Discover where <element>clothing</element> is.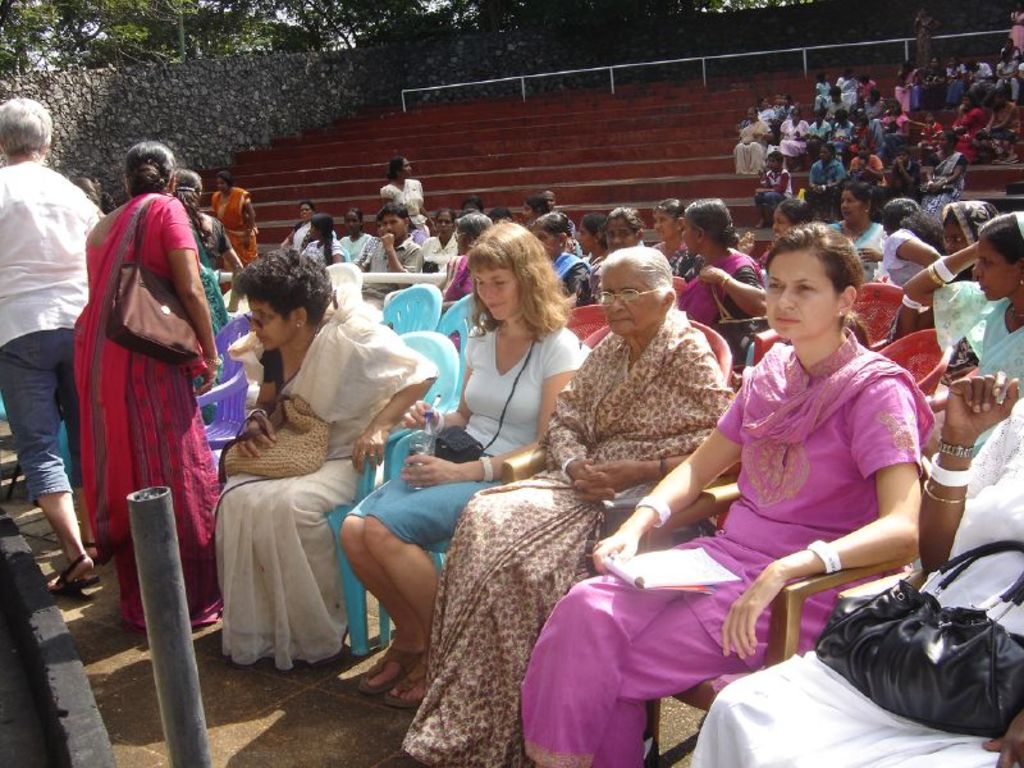
Discovered at <box>557,247,590,308</box>.
